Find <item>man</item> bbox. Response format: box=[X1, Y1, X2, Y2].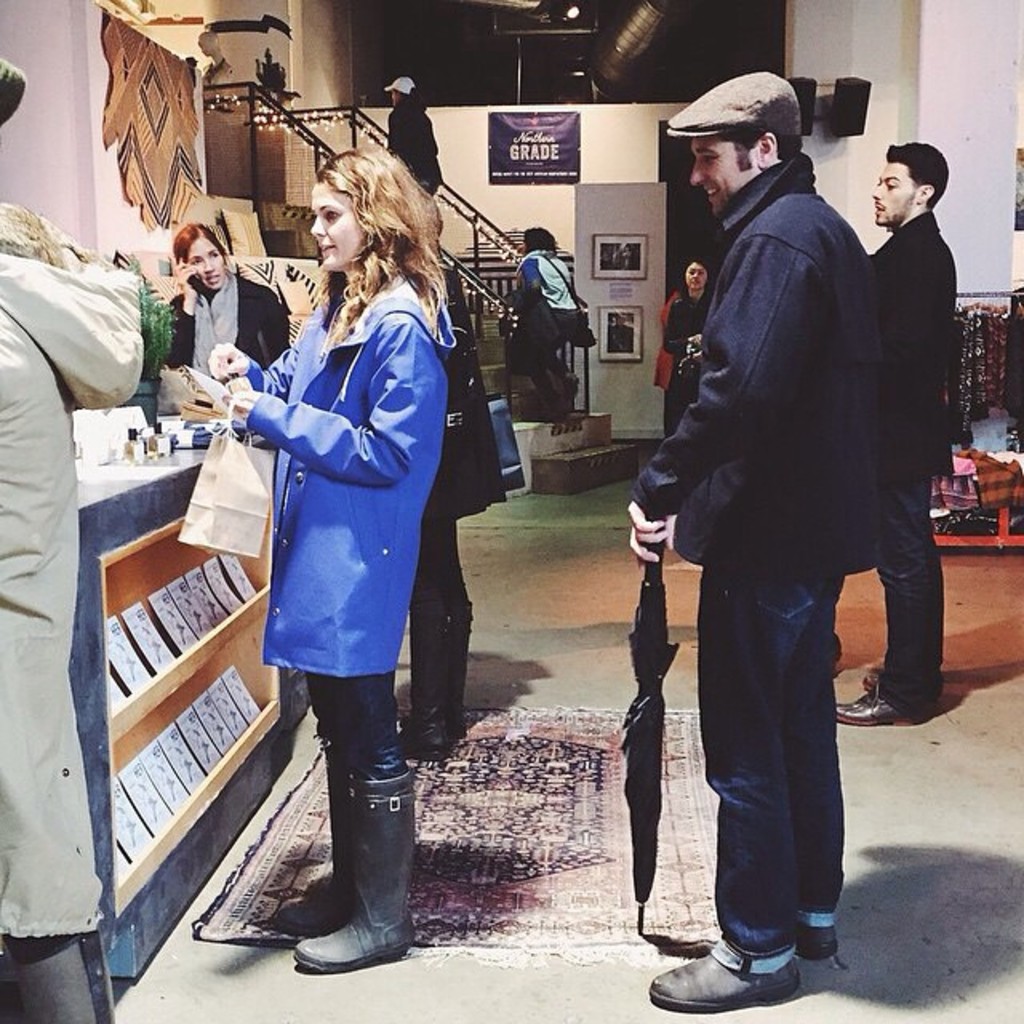
box=[379, 70, 446, 203].
